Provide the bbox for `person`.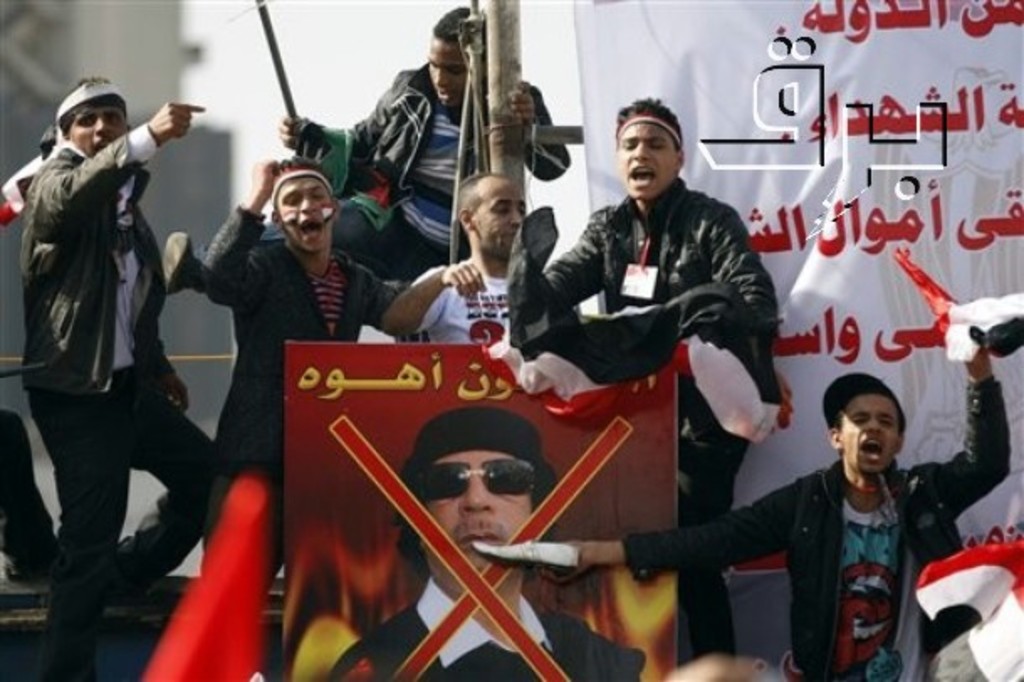
bbox(381, 173, 556, 359).
